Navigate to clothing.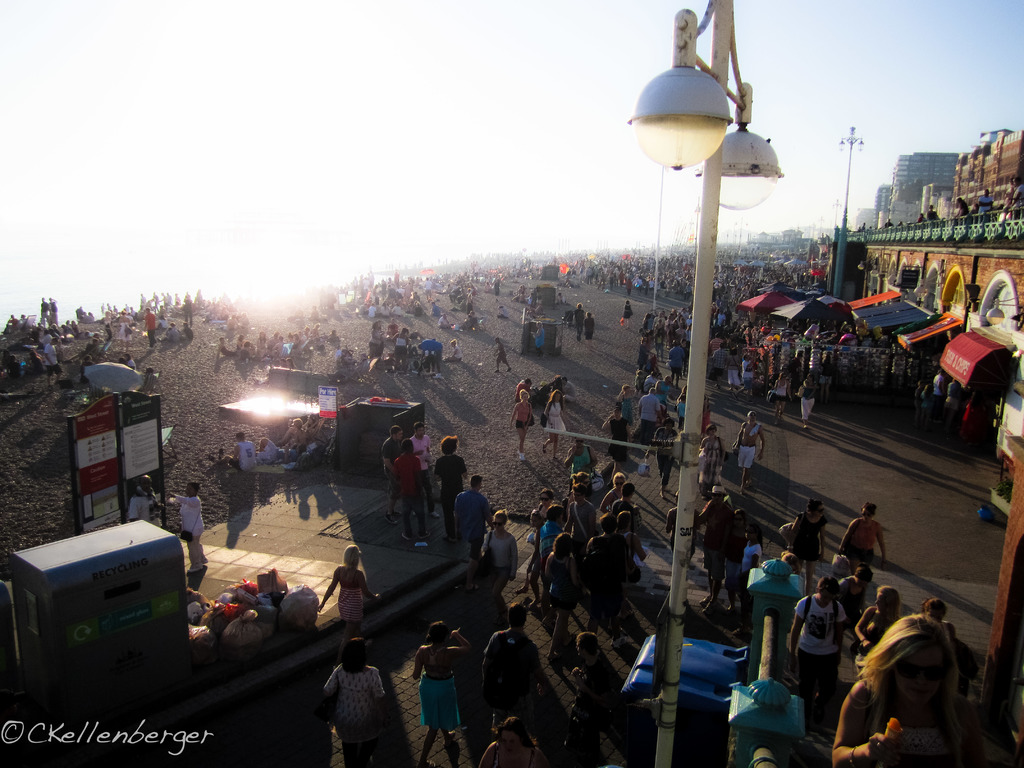
Navigation target: (257, 446, 276, 460).
